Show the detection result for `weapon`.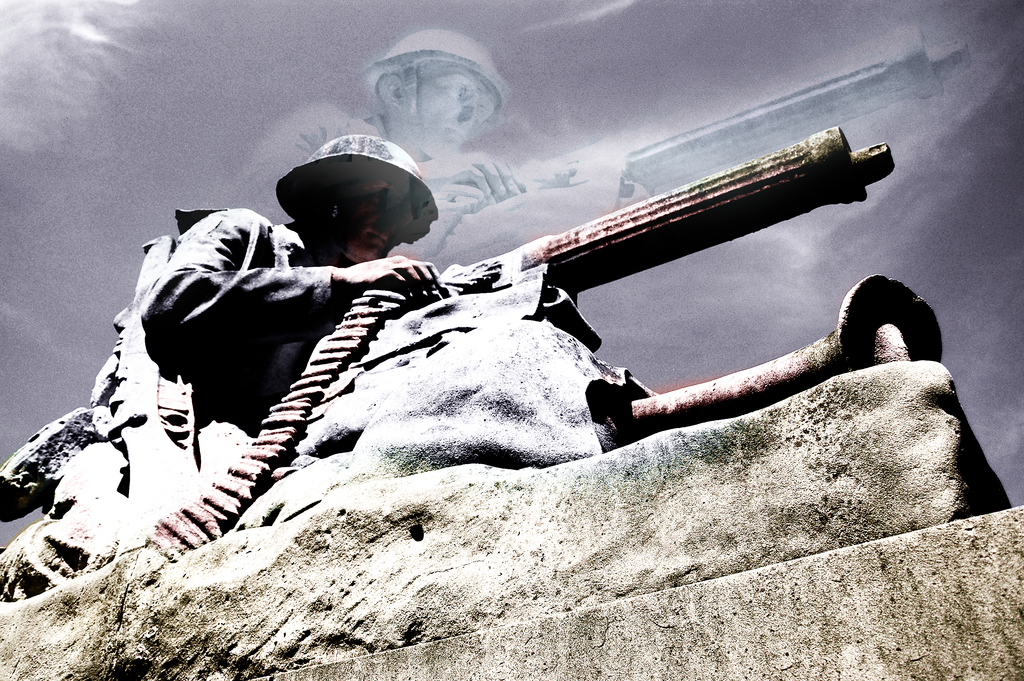
<bbox>439, 124, 899, 340</bbox>.
